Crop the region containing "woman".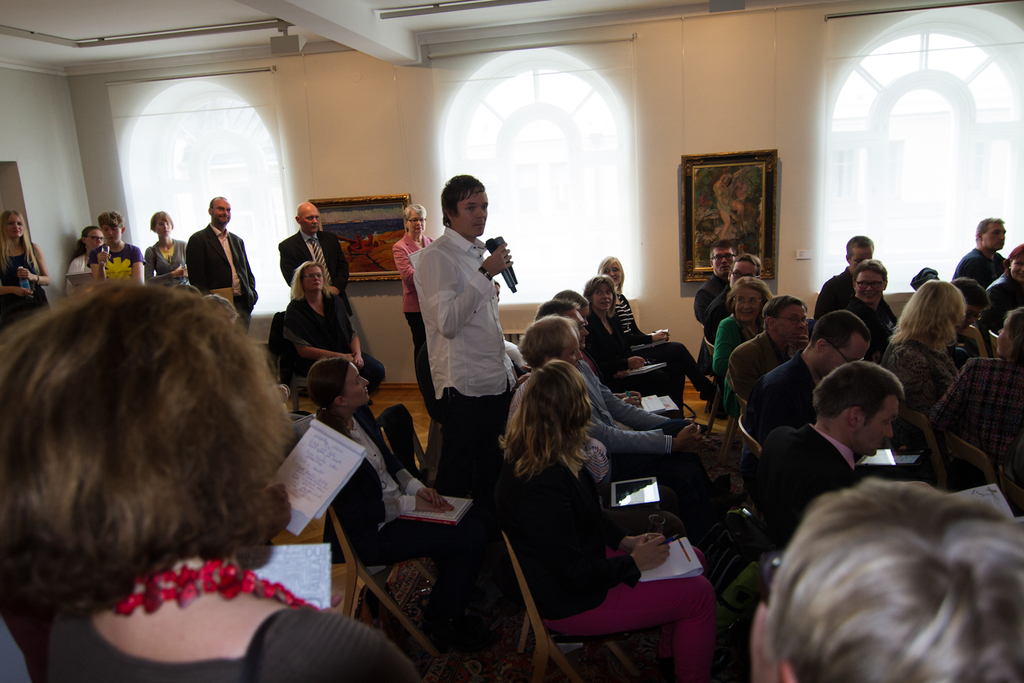
Crop region: 985,242,1023,333.
